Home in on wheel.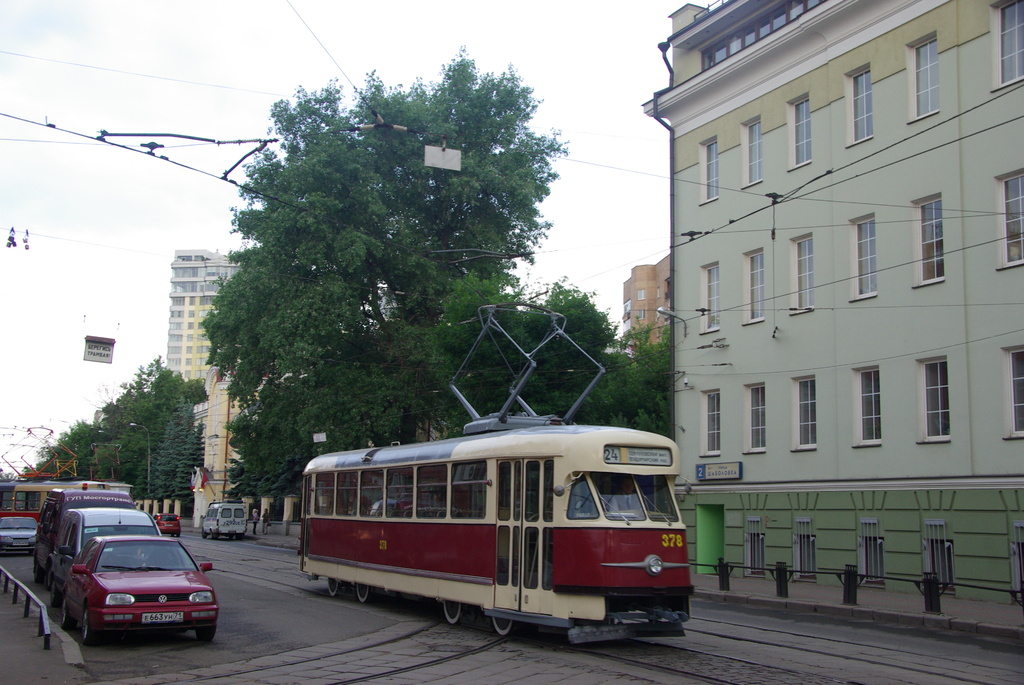
Homed in at [353,588,371,604].
